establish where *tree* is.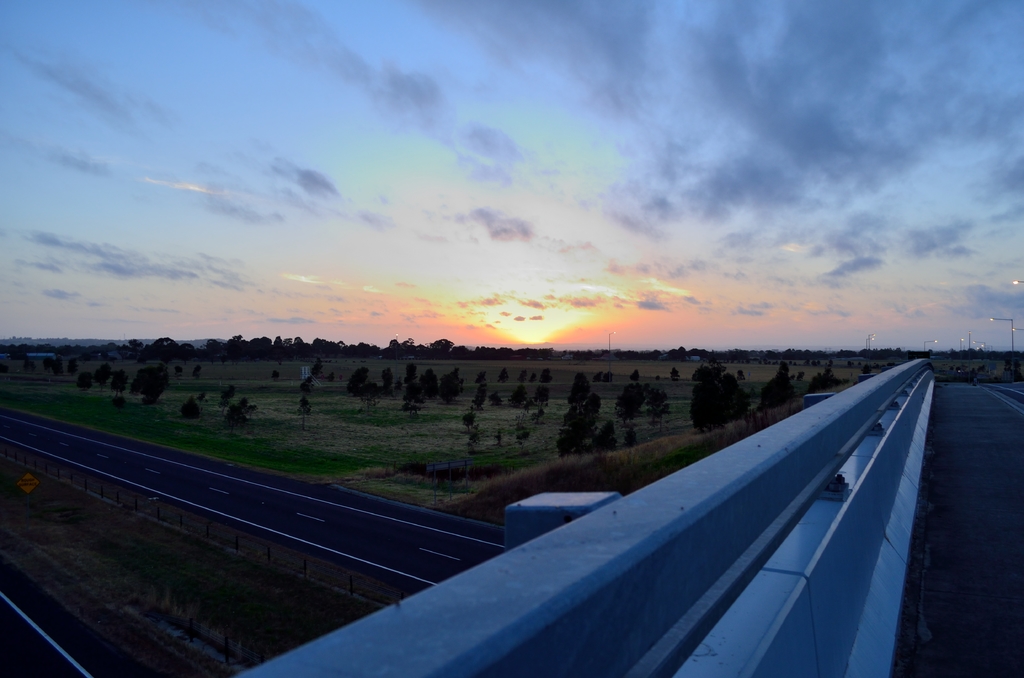
Established at bbox=[131, 366, 170, 407].
